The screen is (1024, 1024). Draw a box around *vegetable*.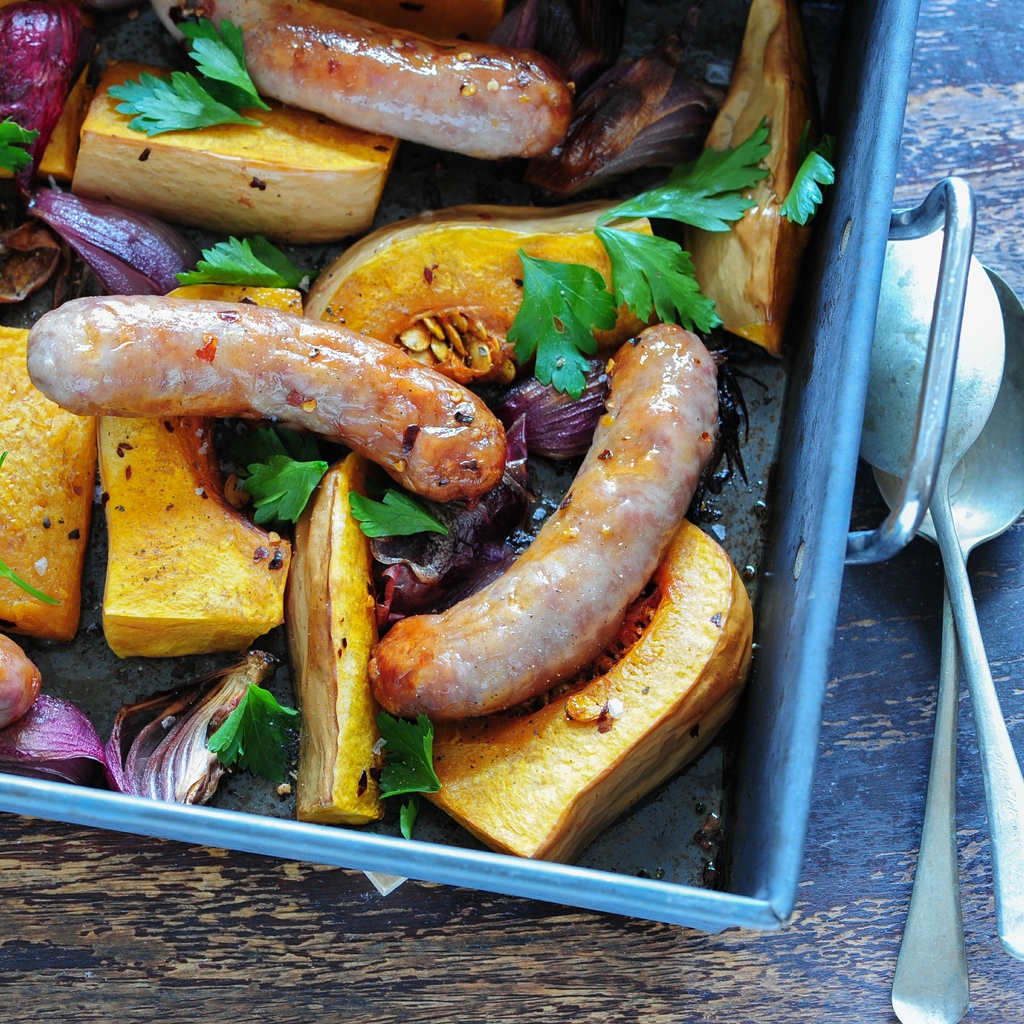
{"left": 594, "top": 122, "right": 771, "bottom": 223}.
